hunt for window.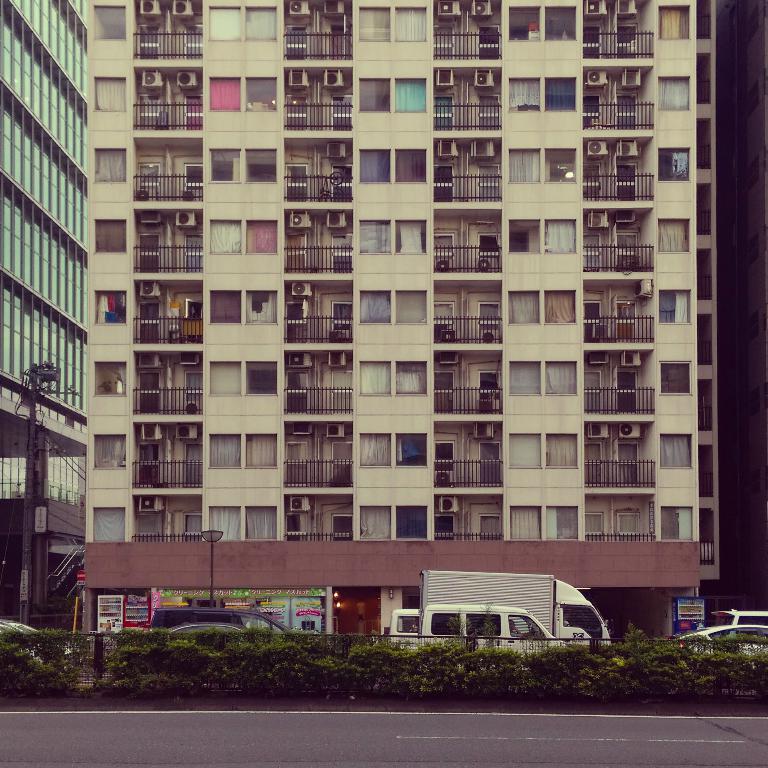
Hunted down at <bbox>87, 435, 126, 470</bbox>.
